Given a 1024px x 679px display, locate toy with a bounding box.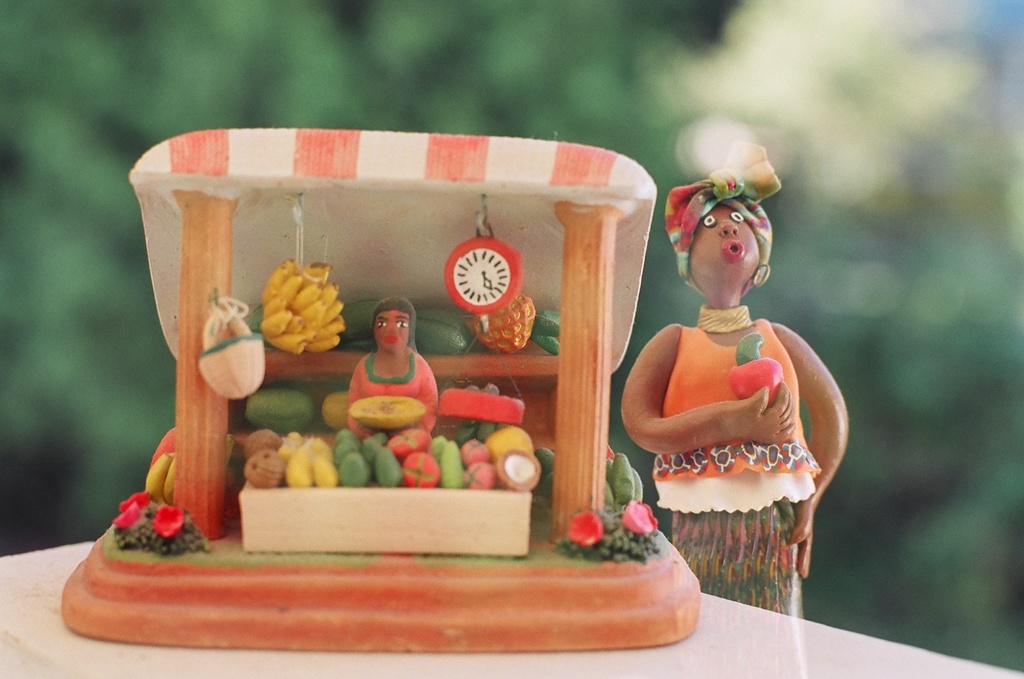
Located: detection(600, 167, 861, 593).
